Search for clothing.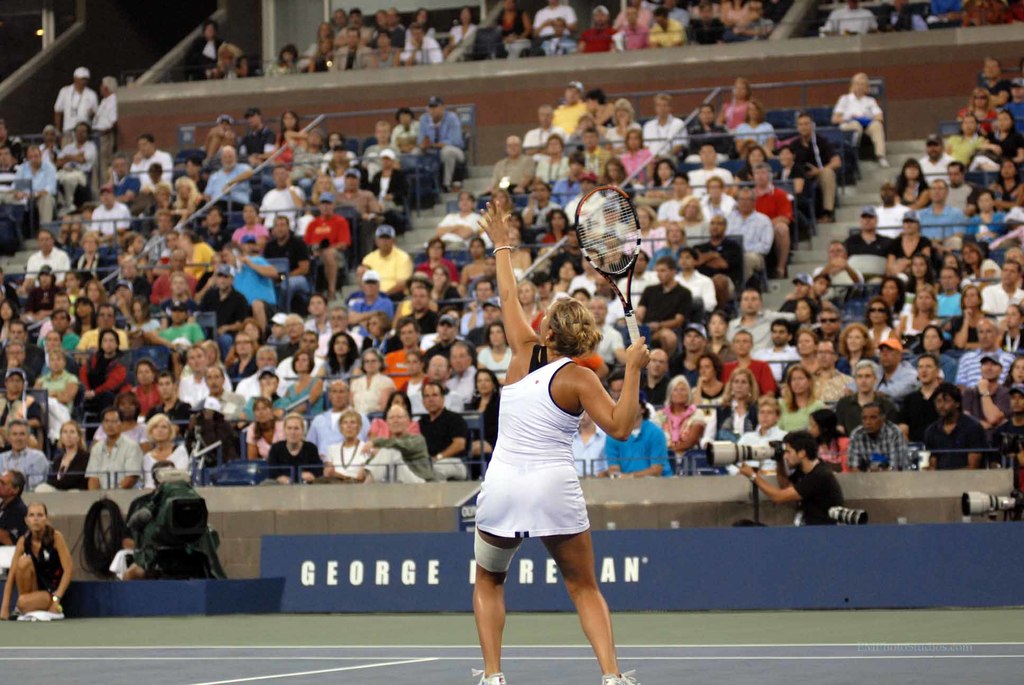
Found at 26/248/70/283.
